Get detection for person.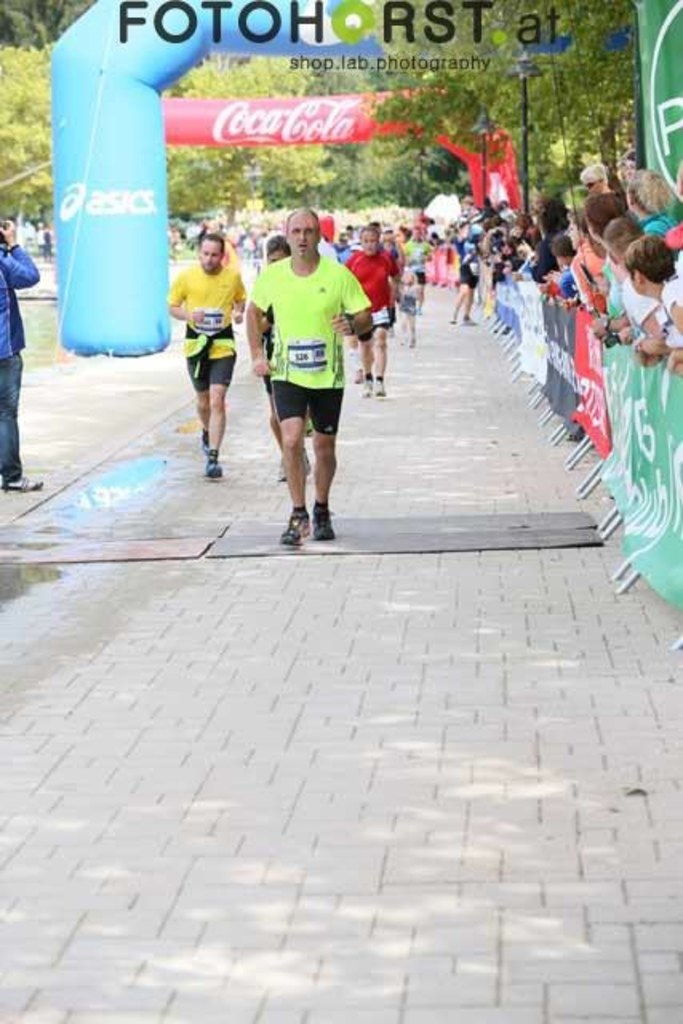
Detection: box(0, 218, 46, 493).
